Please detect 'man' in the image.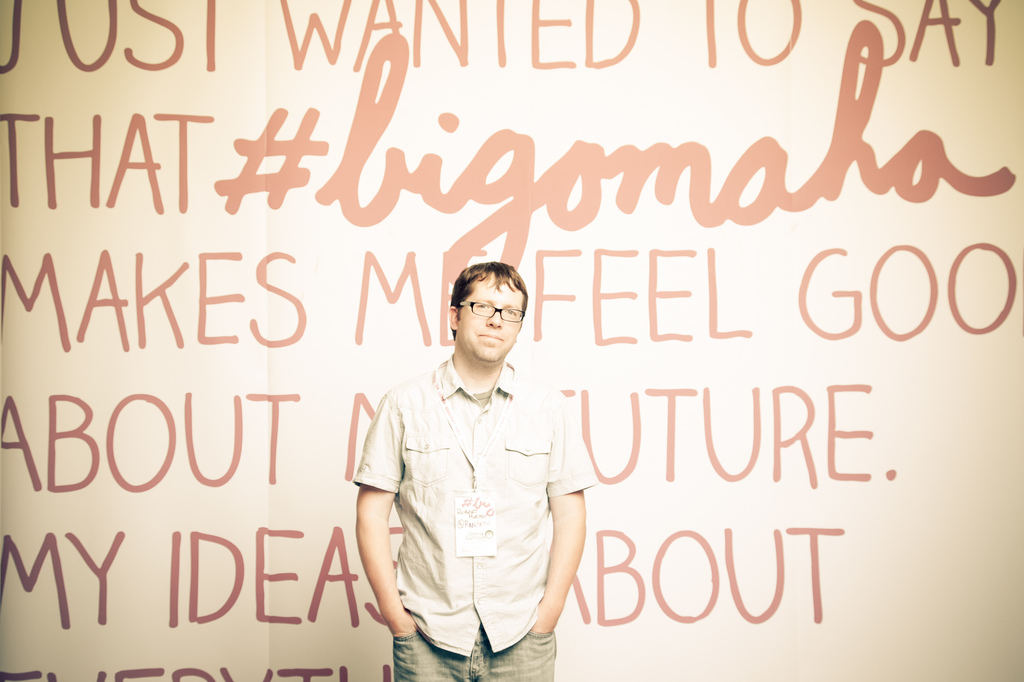
Rect(342, 241, 595, 674).
